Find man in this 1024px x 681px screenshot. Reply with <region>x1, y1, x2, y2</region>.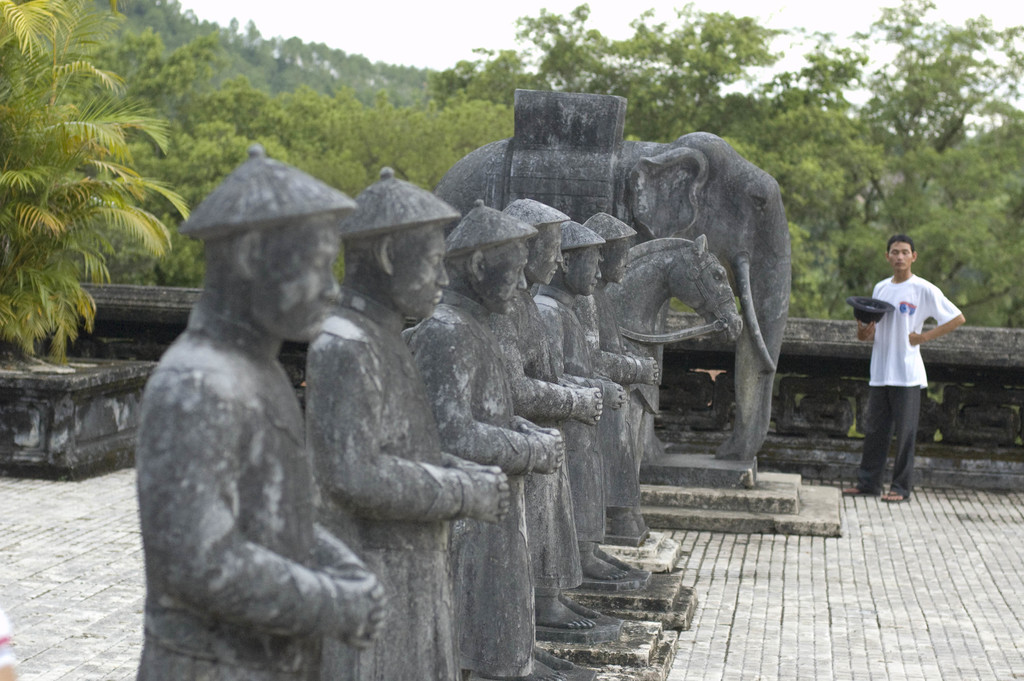
<region>129, 151, 388, 680</region>.
